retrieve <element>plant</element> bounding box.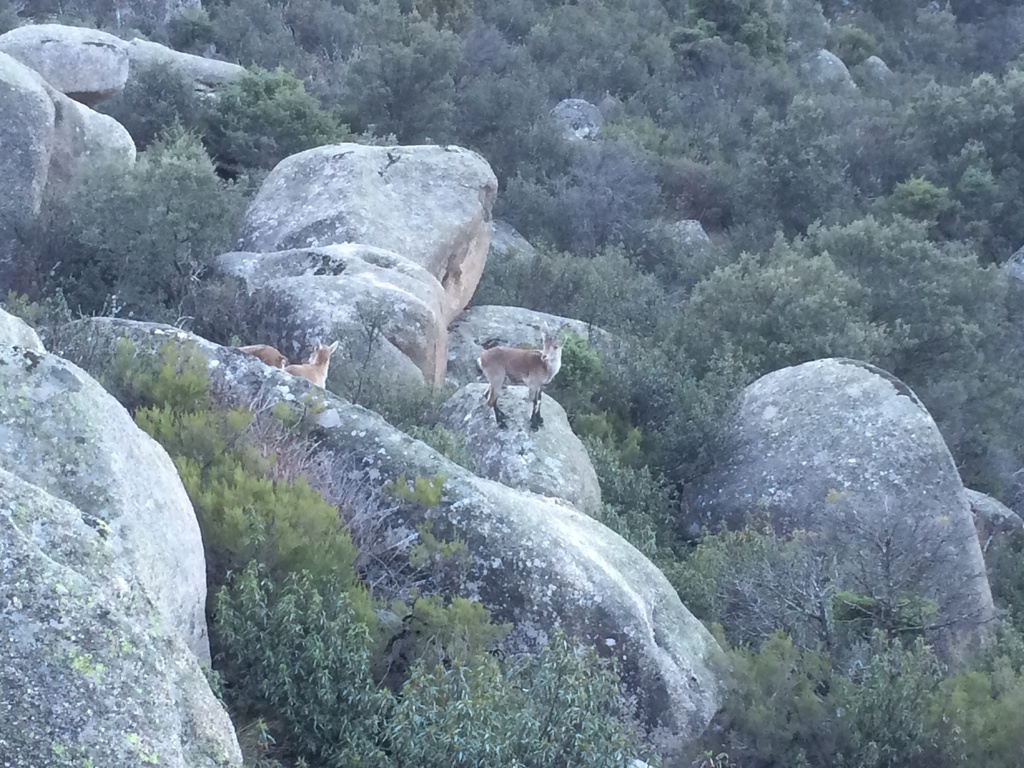
Bounding box: x1=971 y1=579 x2=1023 y2=684.
